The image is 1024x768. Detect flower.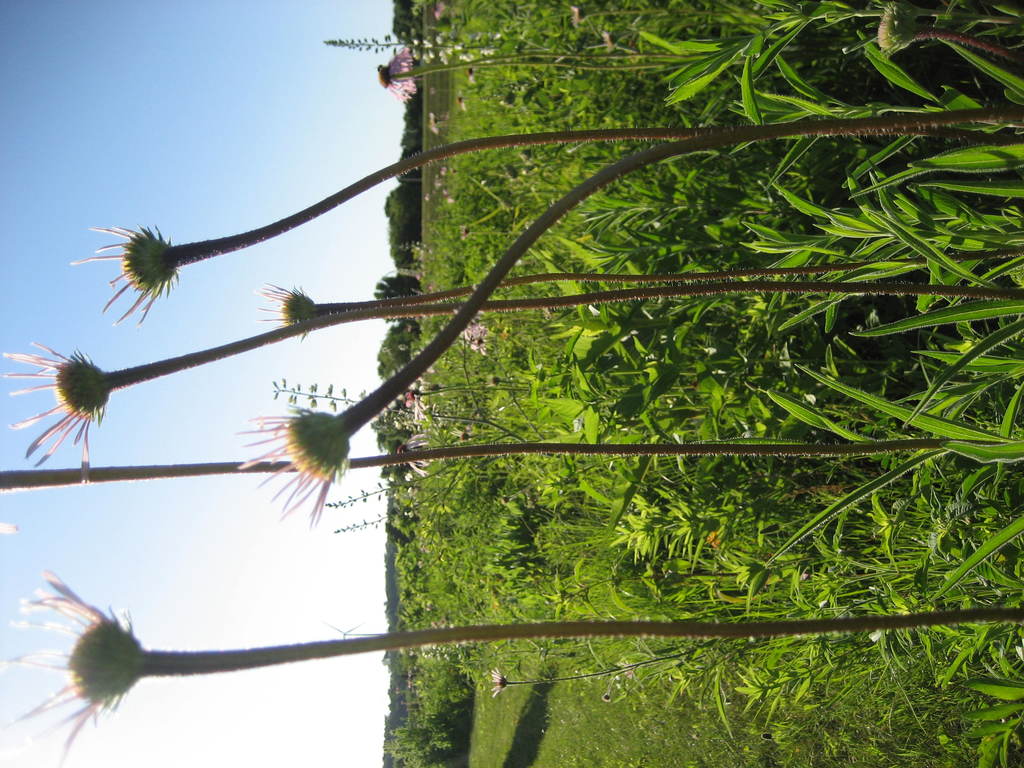
Detection: [0,335,111,487].
